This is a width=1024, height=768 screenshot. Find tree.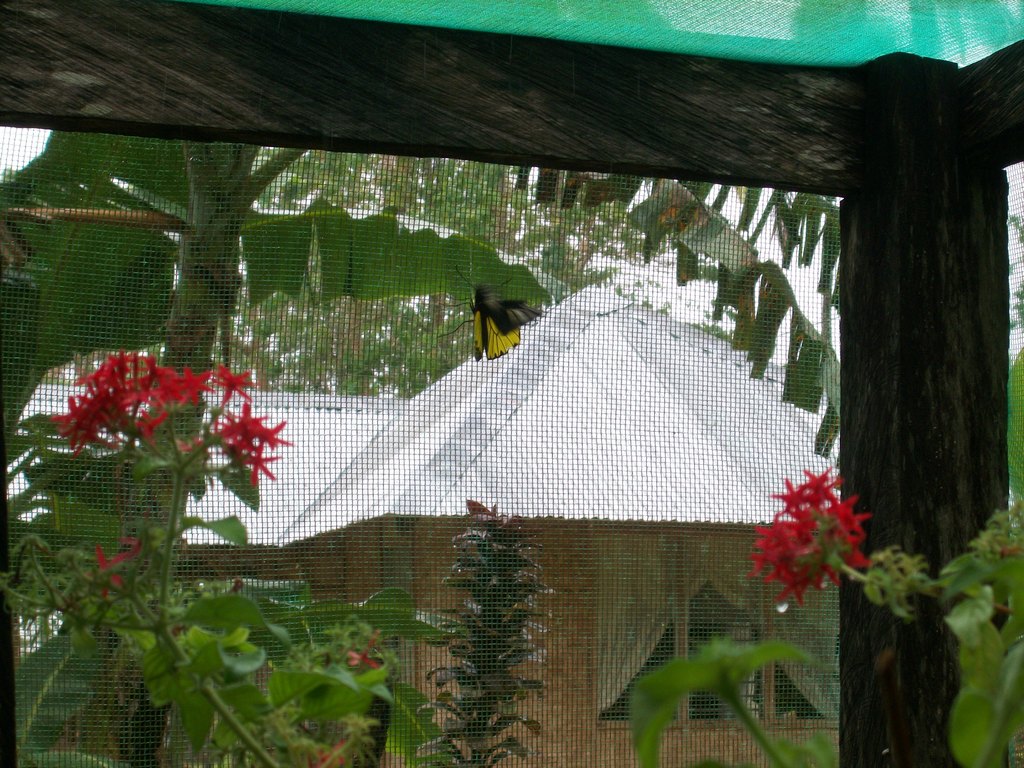
Bounding box: locate(228, 145, 624, 390).
